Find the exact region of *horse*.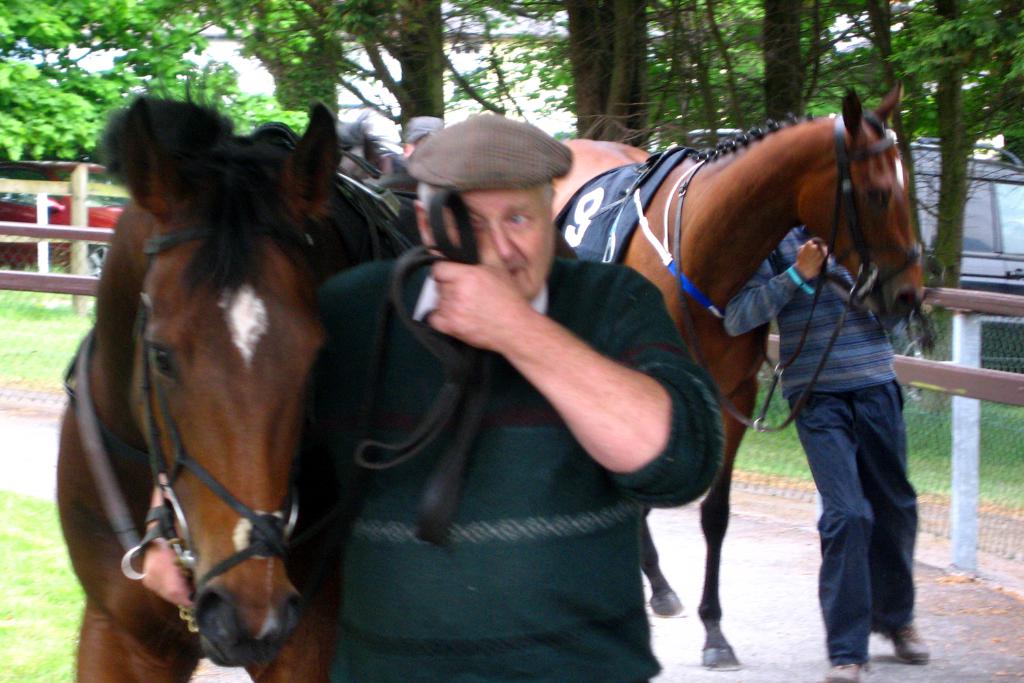
Exact region: 554 84 926 670.
